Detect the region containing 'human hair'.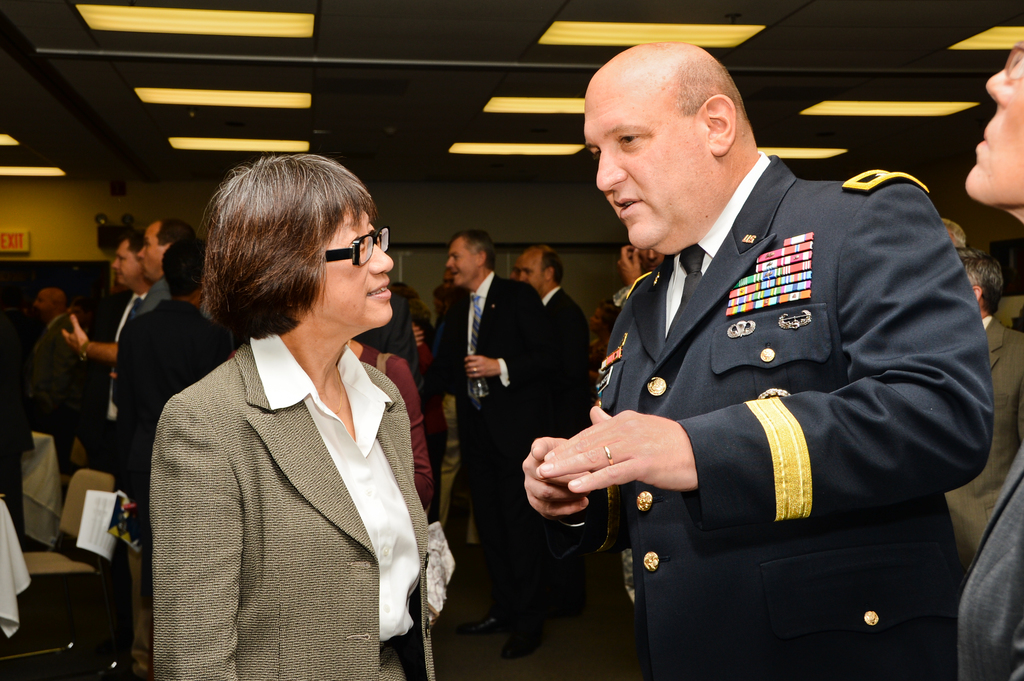
x1=531 y1=243 x2=563 y2=289.
